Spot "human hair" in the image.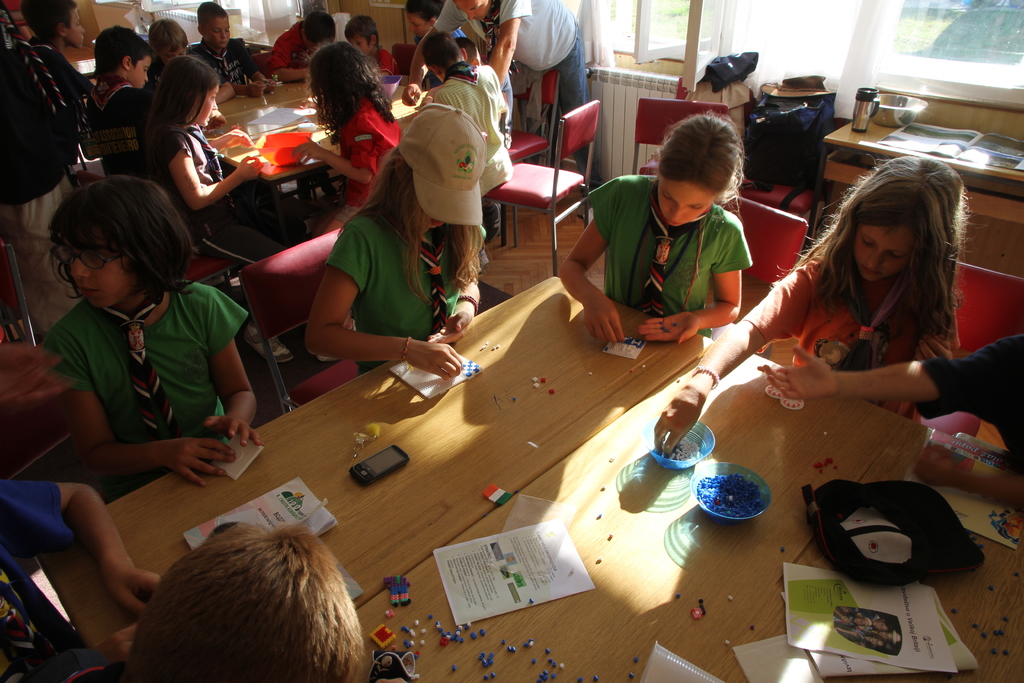
"human hair" found at (left=20, top=0, right=81, bottom=45).
